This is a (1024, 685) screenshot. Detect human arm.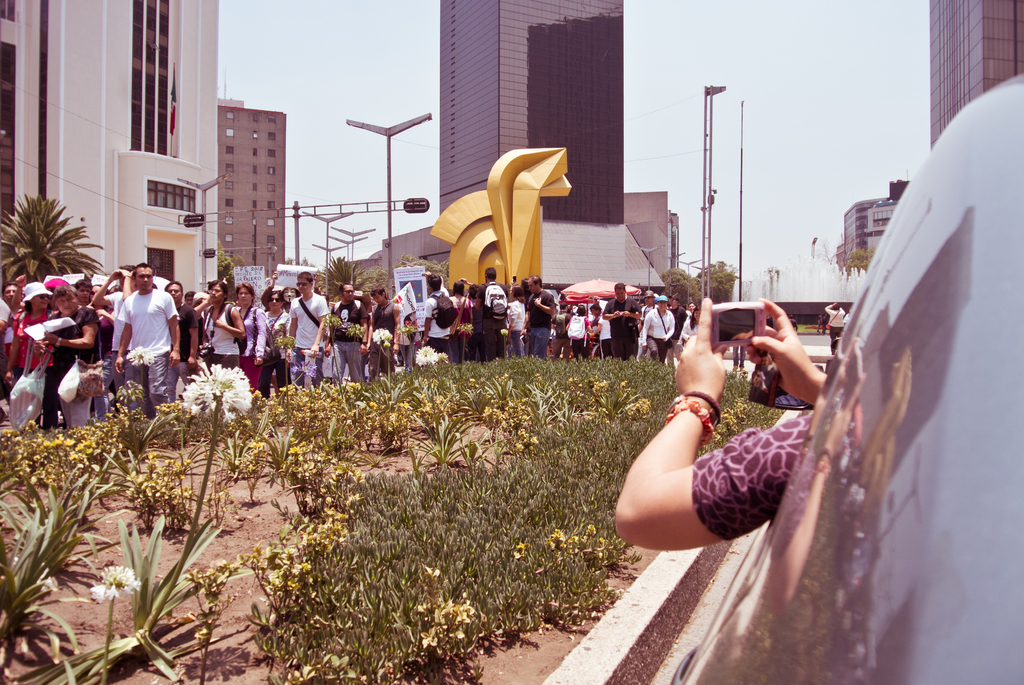
bbox=(311, 298, 330, 356).
